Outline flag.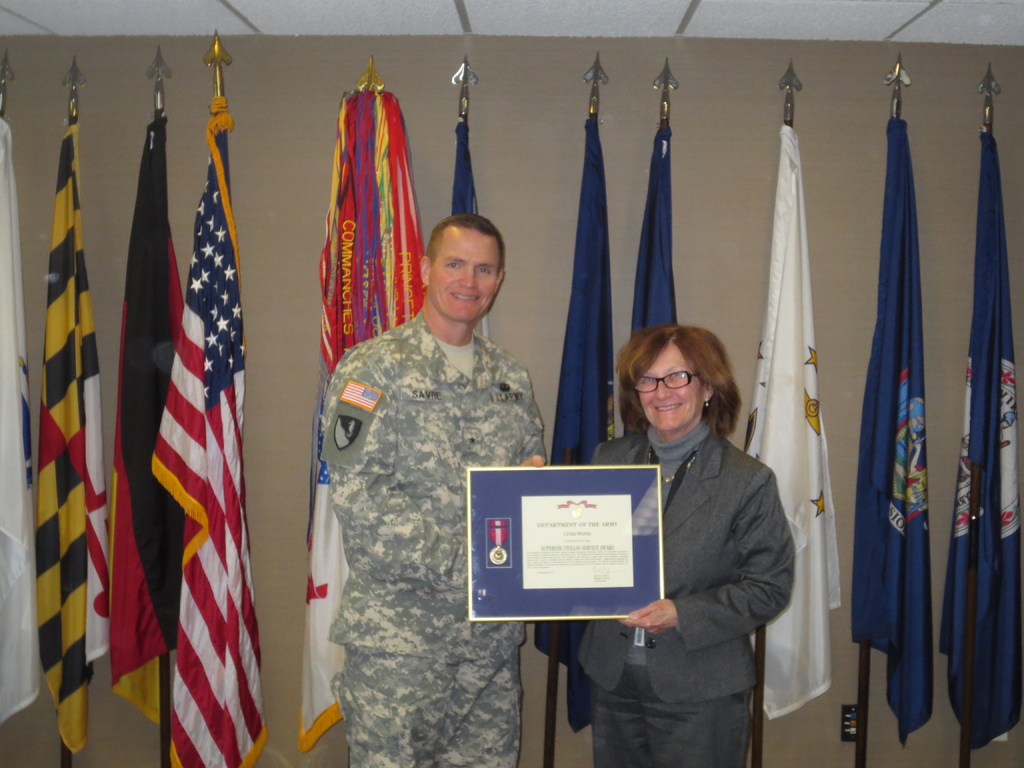
Outline: left=0, top=106, right=42, bottom=730.
